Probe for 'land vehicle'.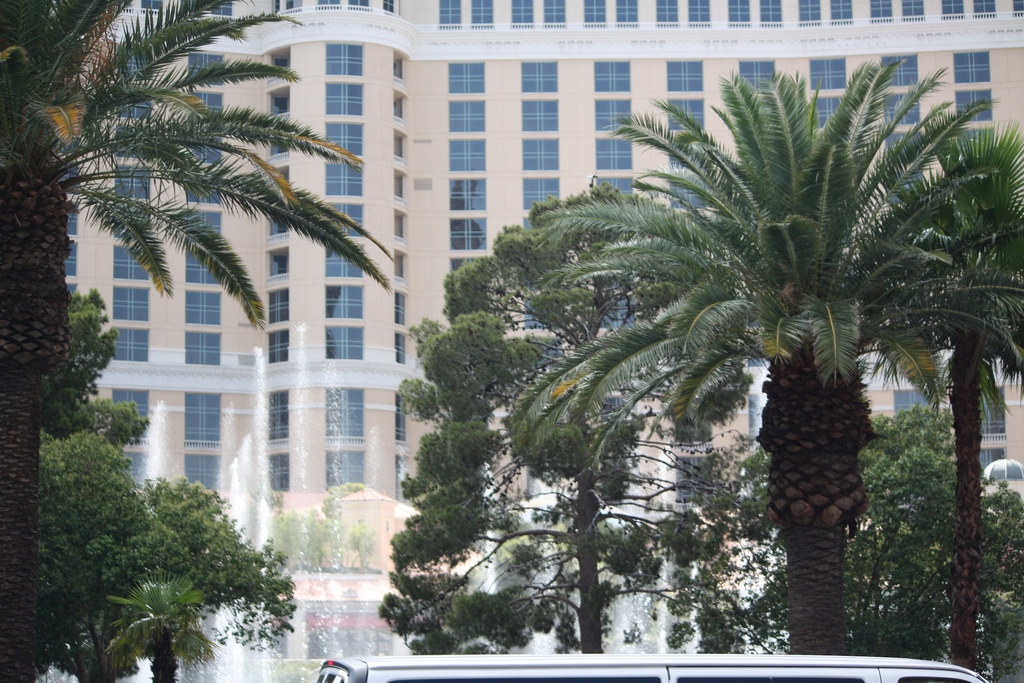
Probe result: <box>306,645,1005,682</box>.
